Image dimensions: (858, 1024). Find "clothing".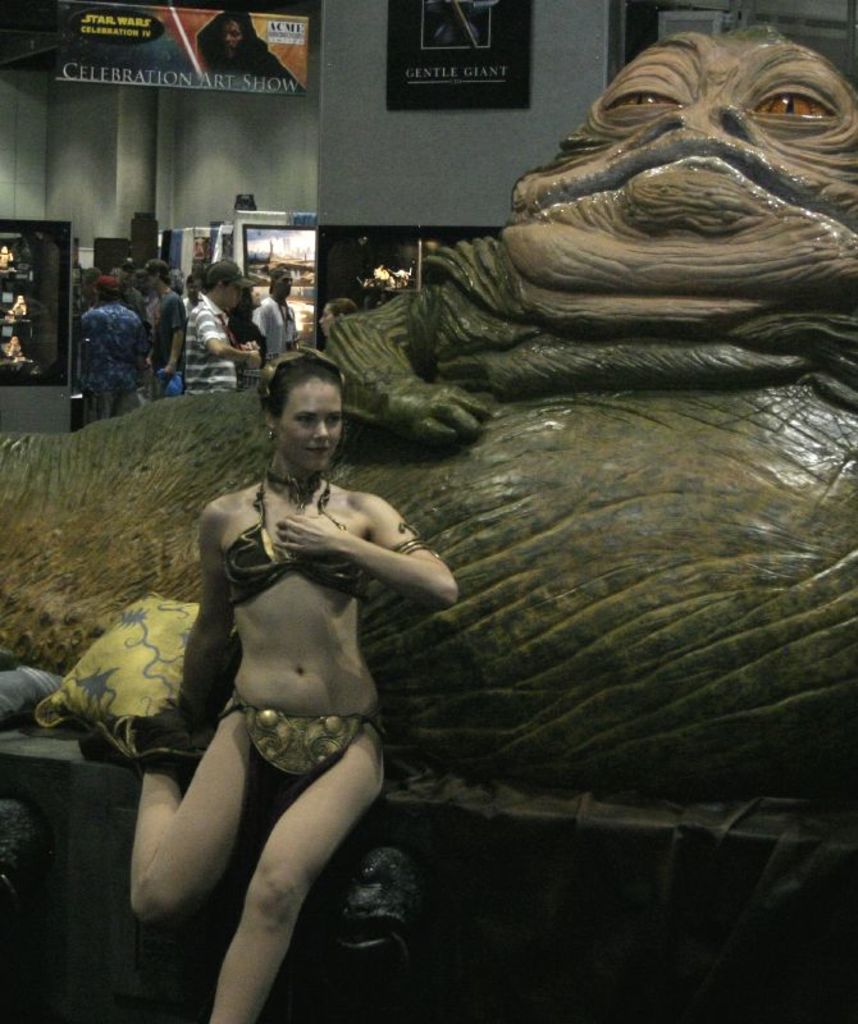
<region>223, 488, 385, 616</region>.
